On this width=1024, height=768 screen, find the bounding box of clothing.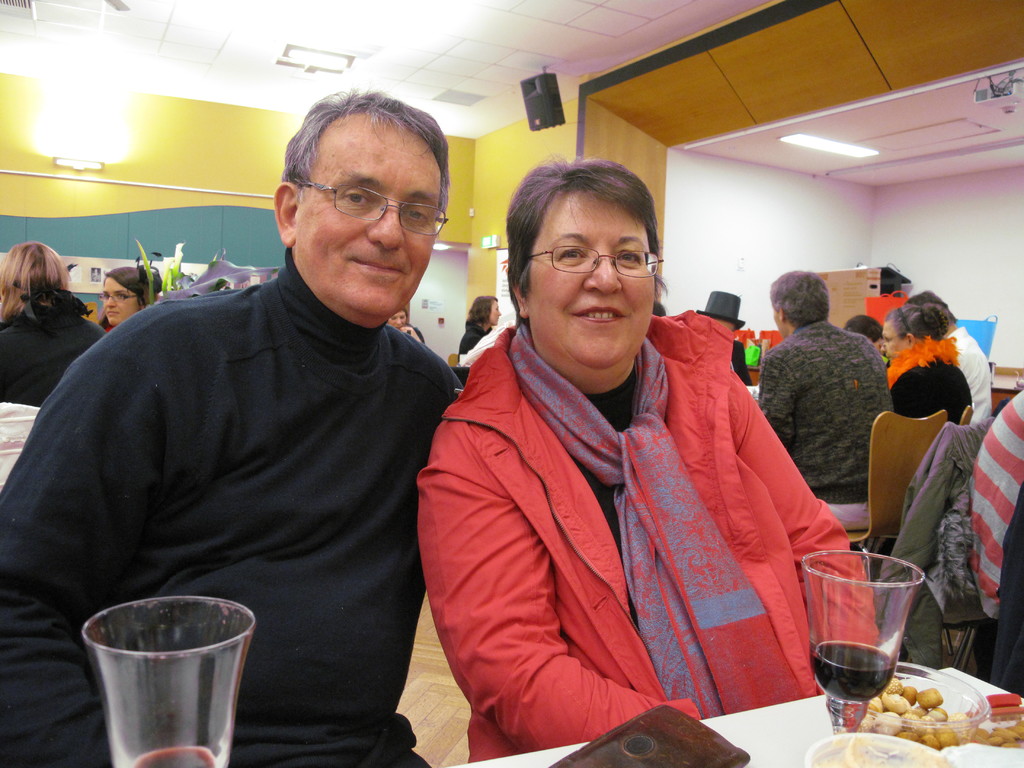
Bounding box: bbox(943, 319, 993, 426).
